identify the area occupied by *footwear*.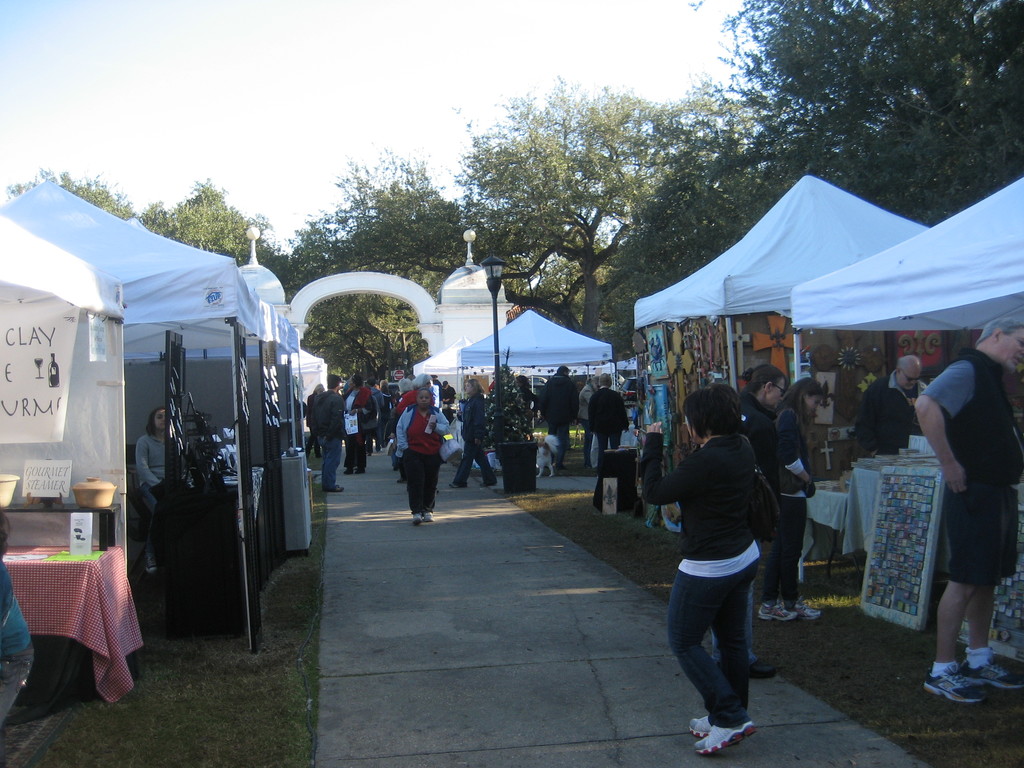
Area: [x1=420, y1=506, x2=431, y2=524].
